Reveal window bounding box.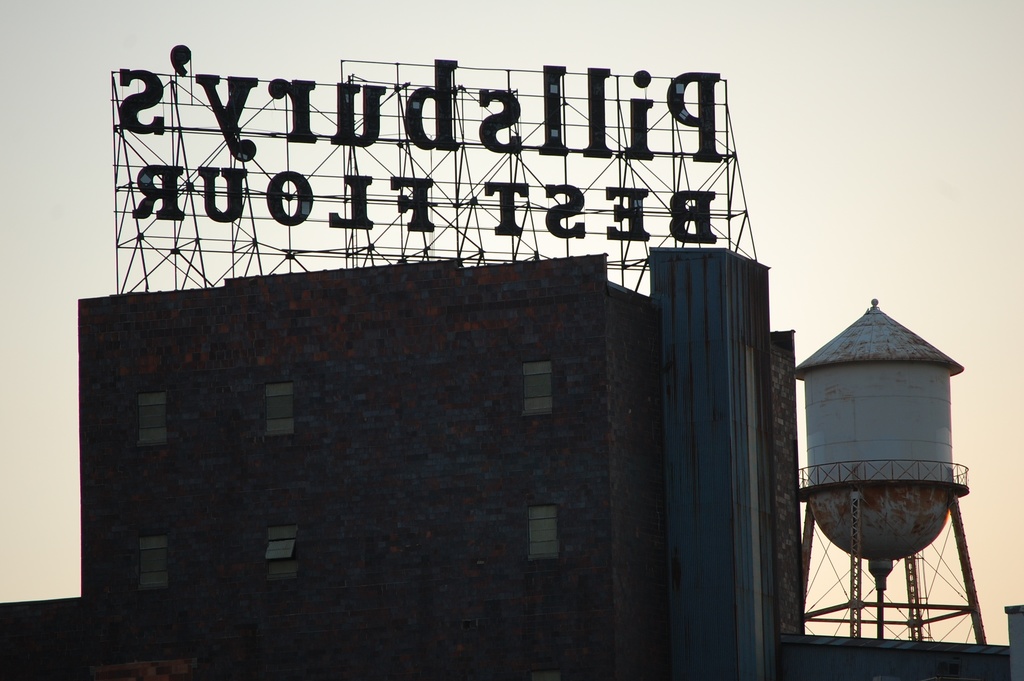
Revealed: box=[138, 390, 173, 451].
